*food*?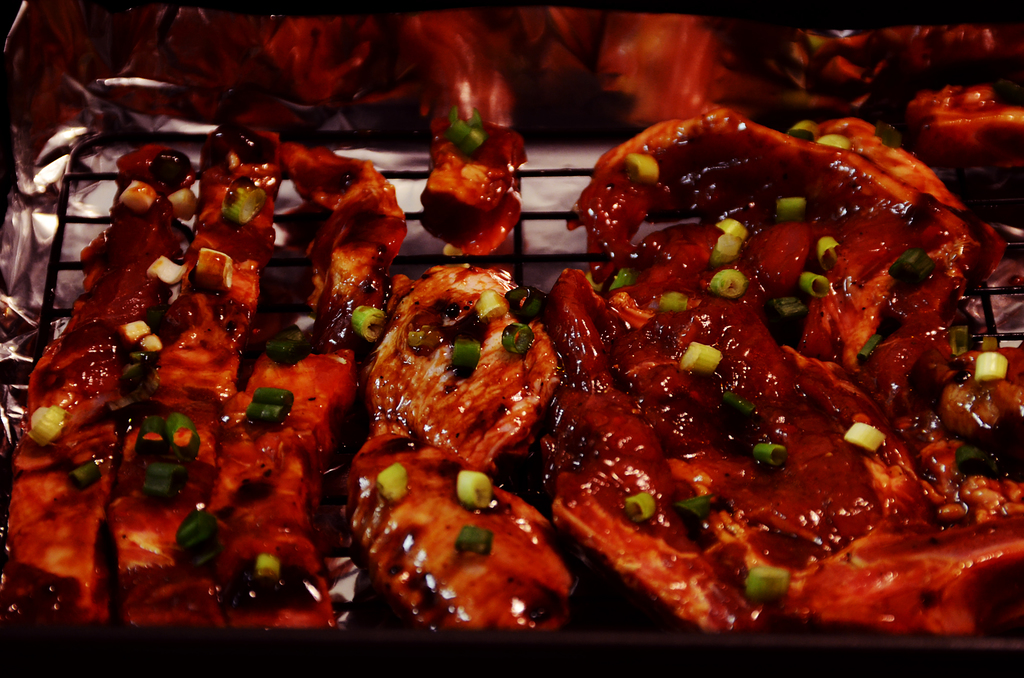
<region>1004, 343, 1023, 423</region>
